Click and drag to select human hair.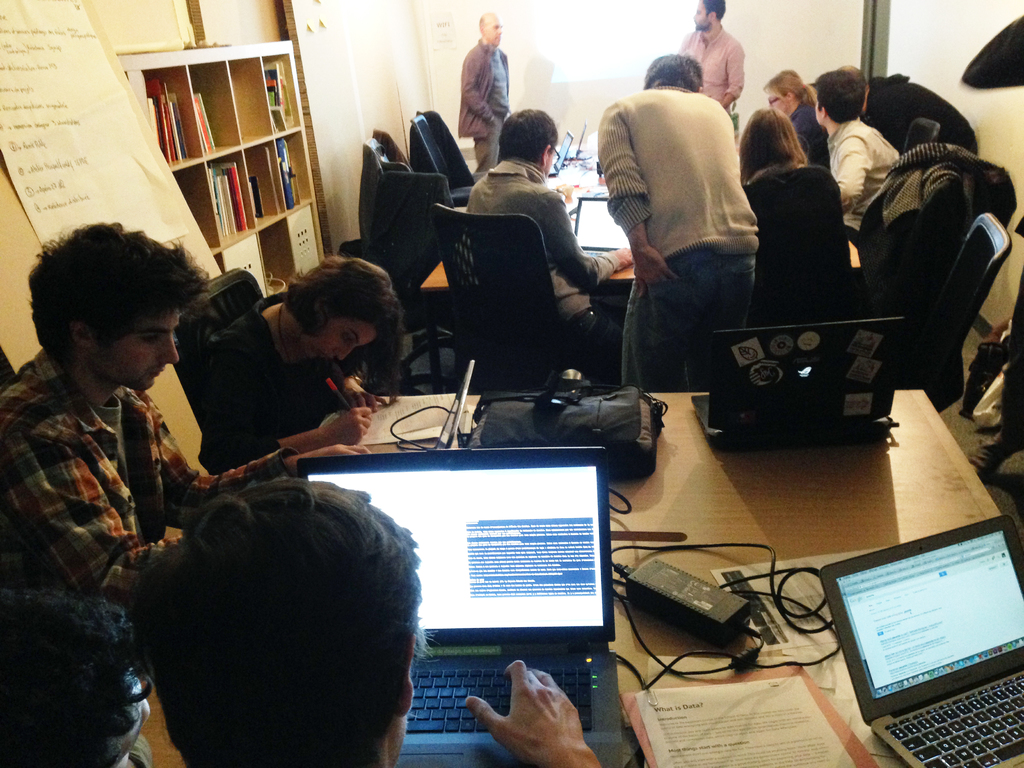
Selection: box=[480, 16, 486, 33].
